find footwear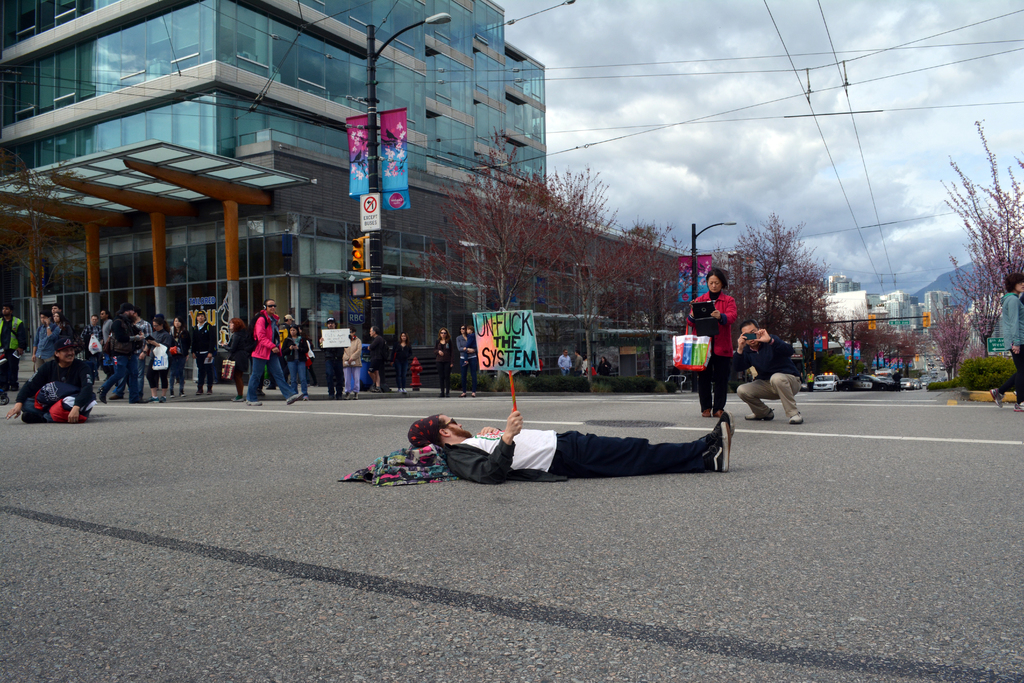
x1=245 y1=400 x2=260 y2=407
